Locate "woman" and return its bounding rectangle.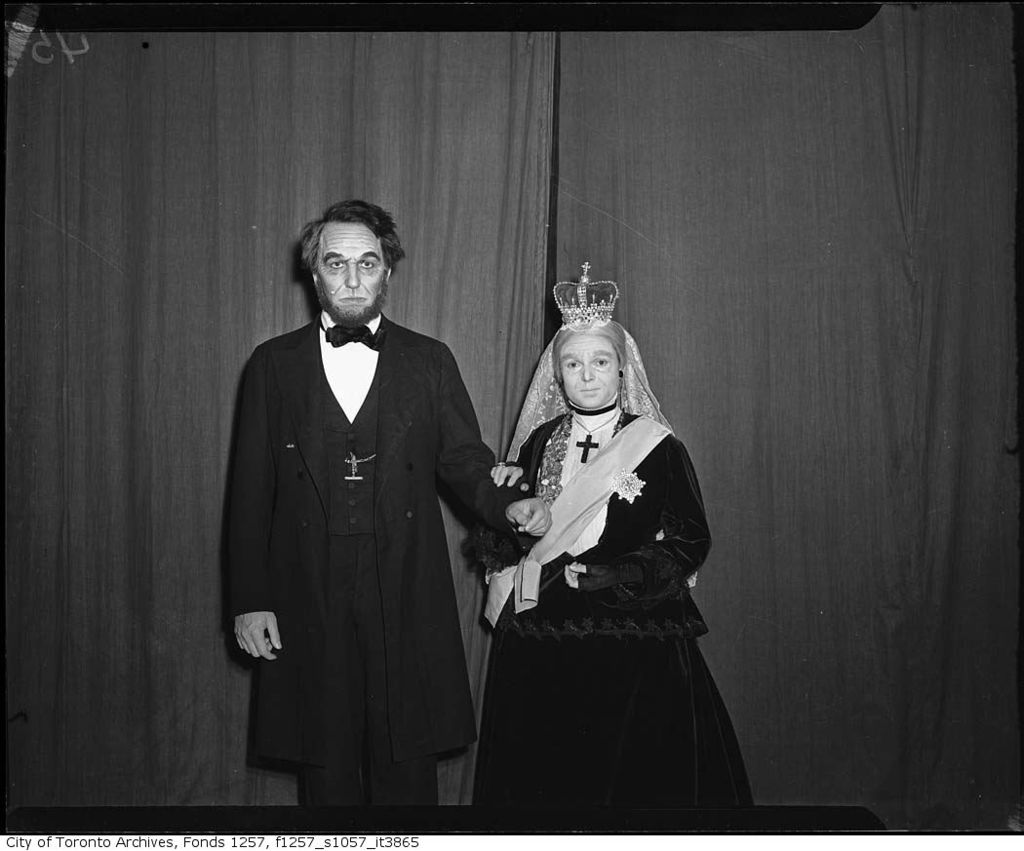
(473, 270, 768, 833).
